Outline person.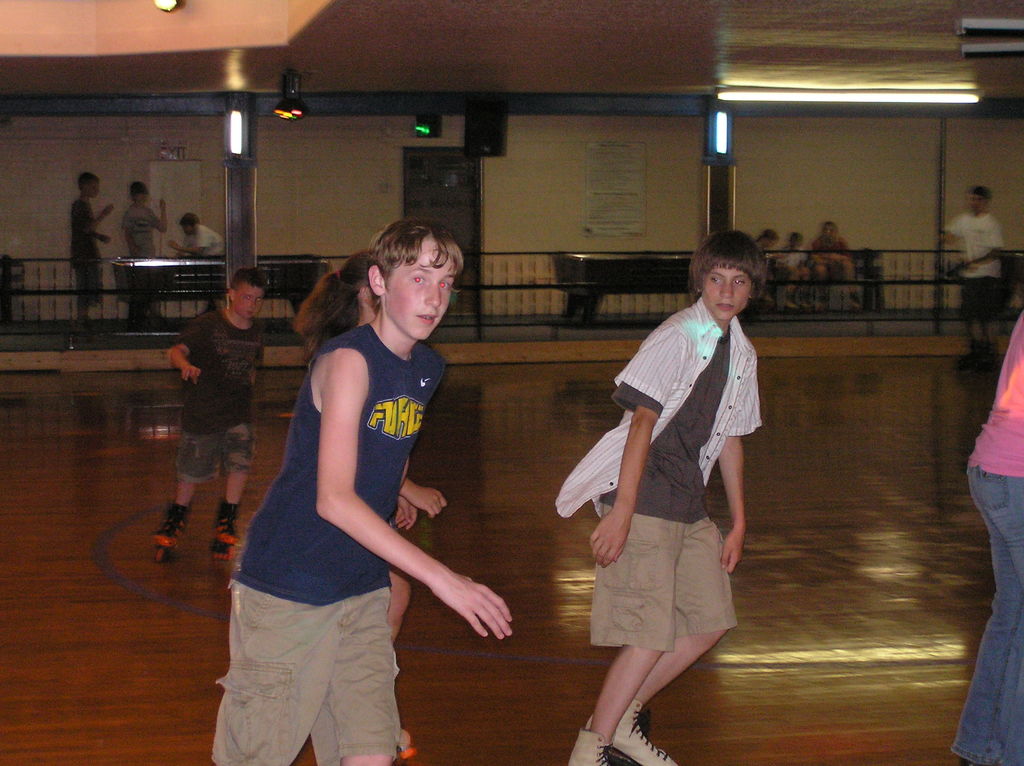
Outline: crop(285, 246, 422, 763).
